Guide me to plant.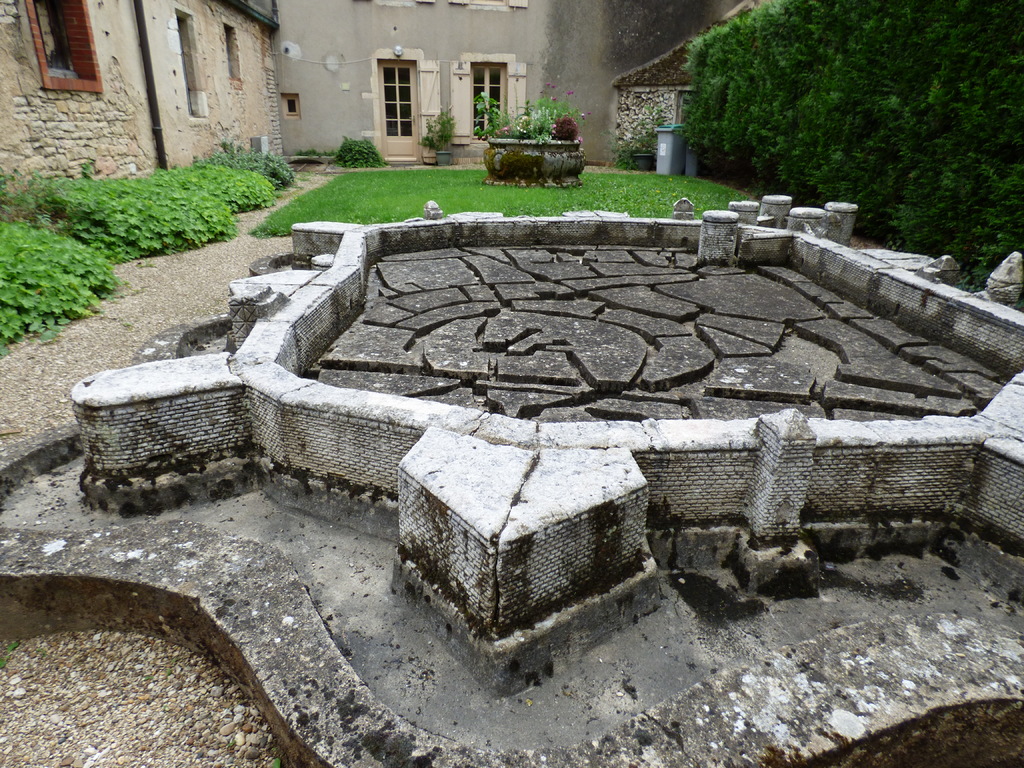
Guidance: BBox(616, 108, 663, 163).
